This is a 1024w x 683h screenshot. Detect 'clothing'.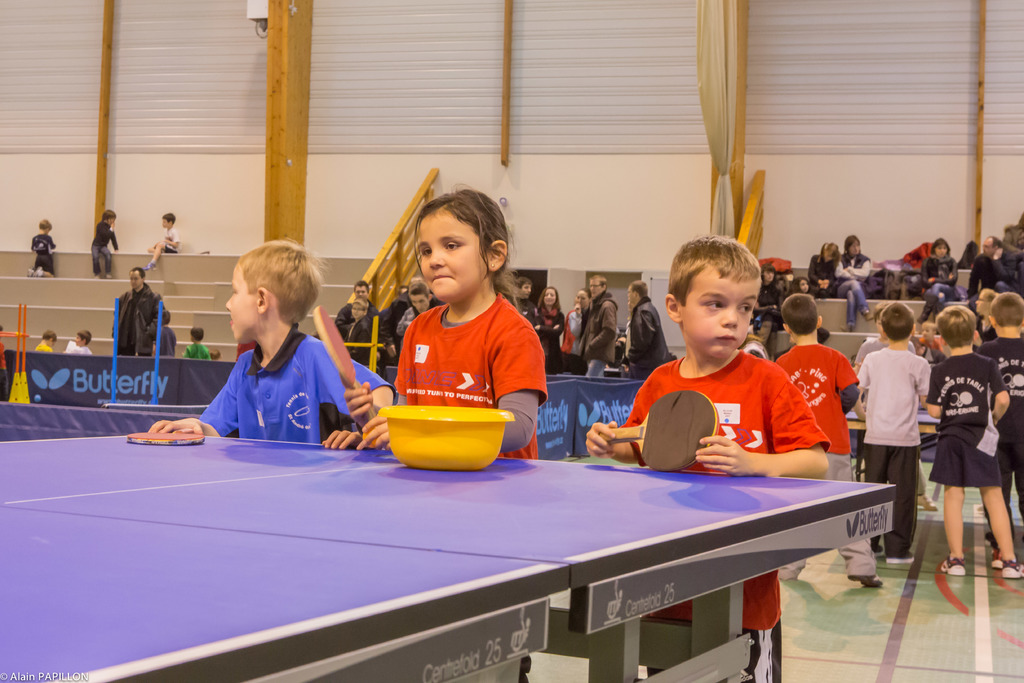
{"left": 198, "top": 320, "right": 390, "bottom": 441}.
